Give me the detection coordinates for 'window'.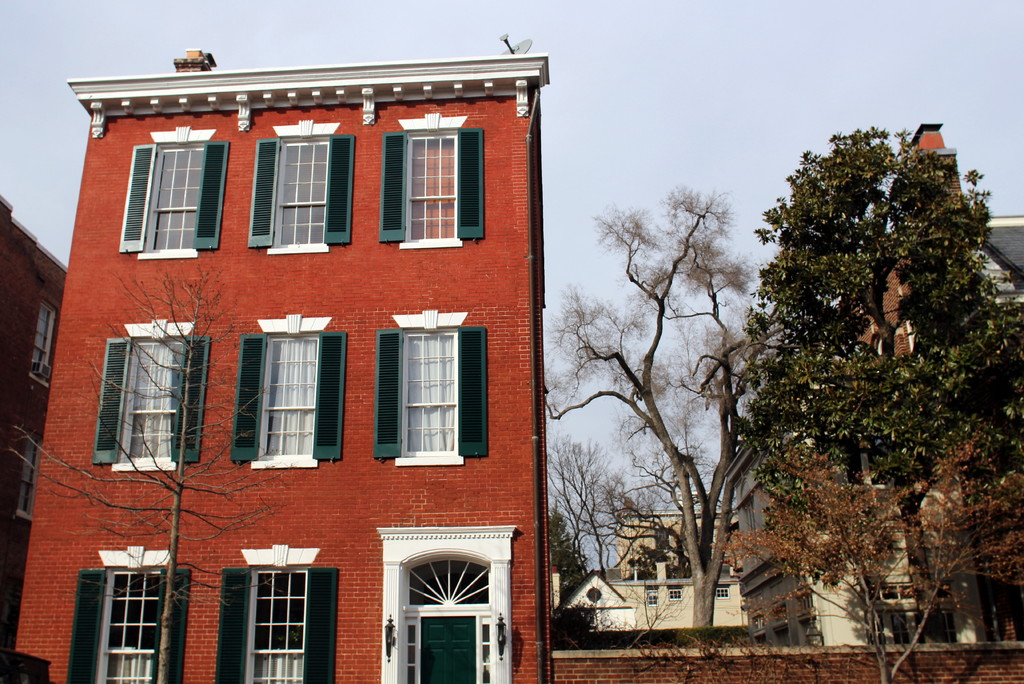
BBox(234, 113, 354, 257).
